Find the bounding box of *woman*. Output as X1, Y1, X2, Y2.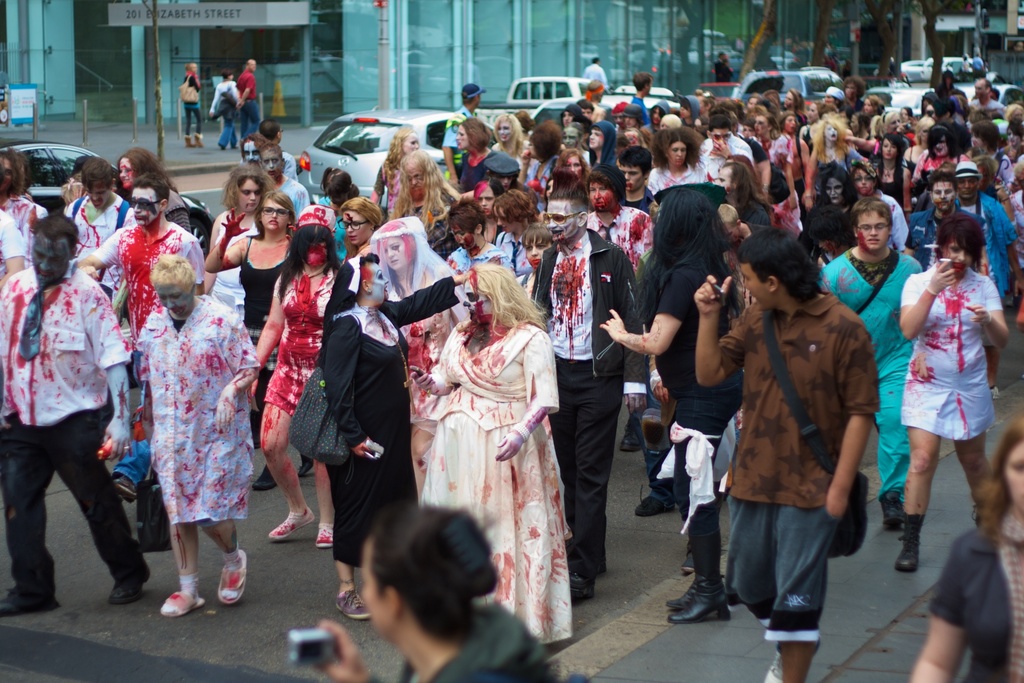
594, 186, 755, 625.
